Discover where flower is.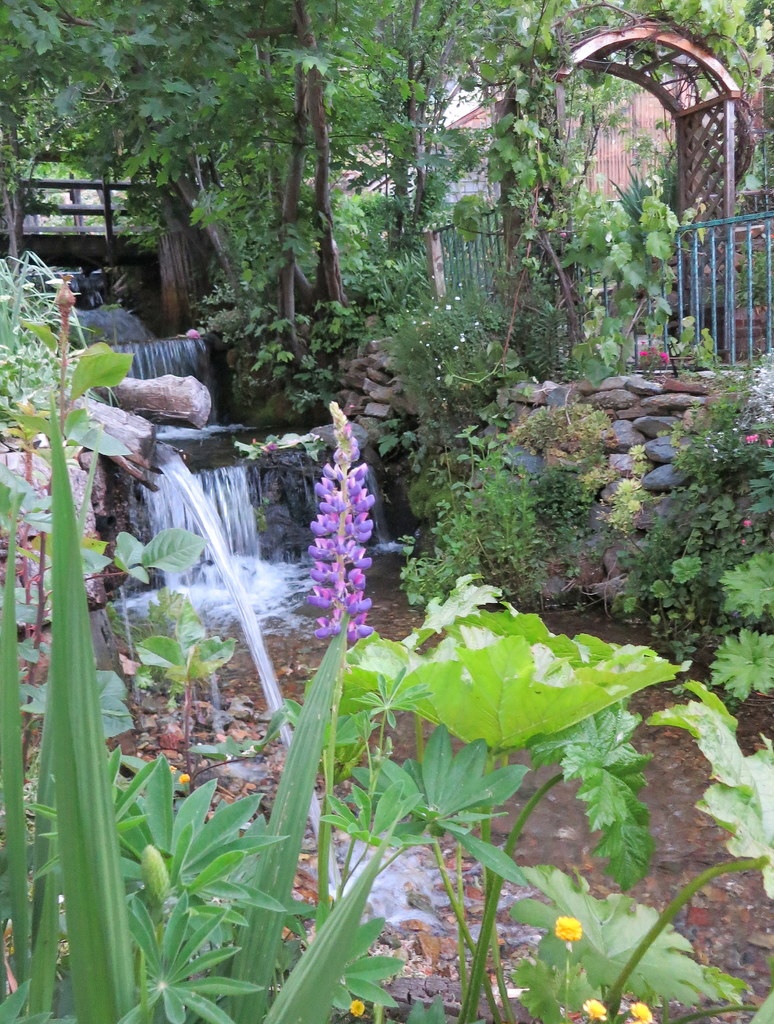
Discovered at l=555, t=909, r=587, b=942.
